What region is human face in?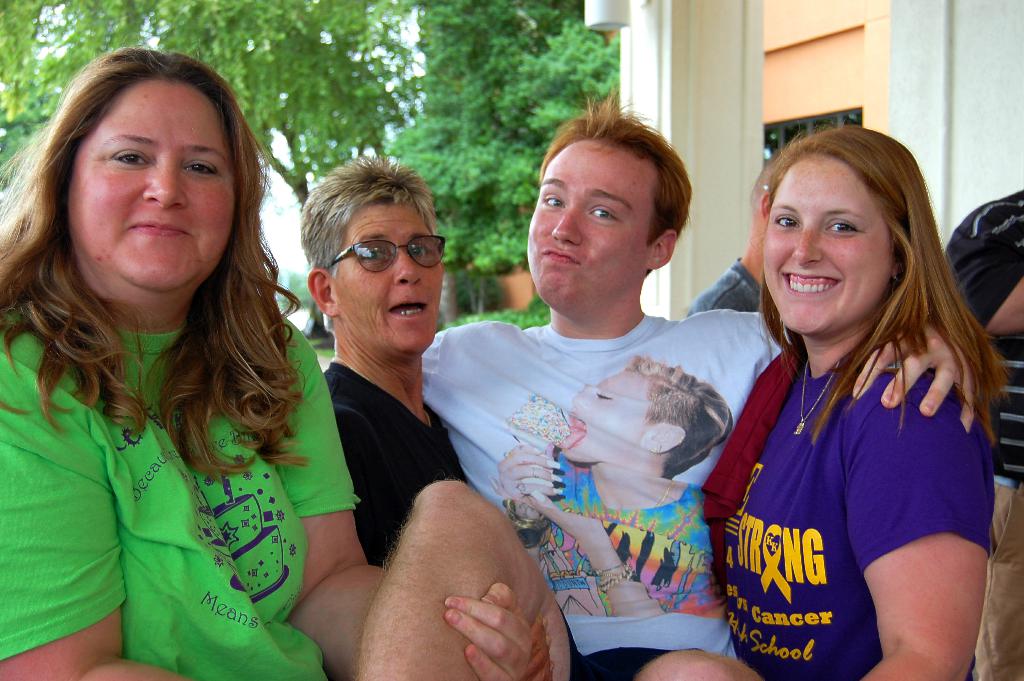
bbox(531, 148, 650, 313).
